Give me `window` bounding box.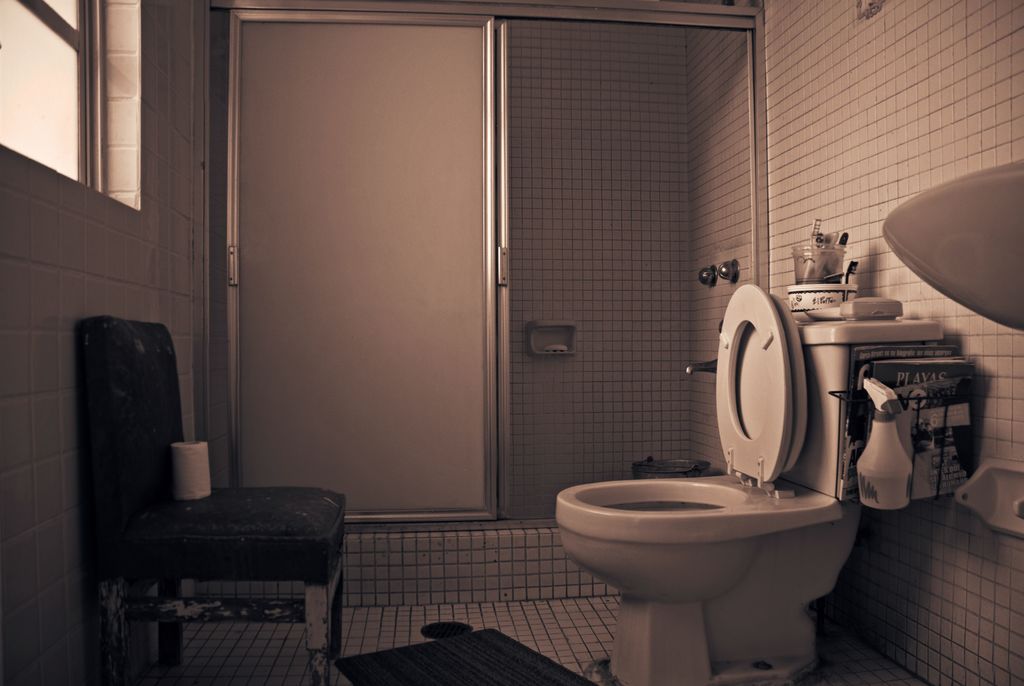
box=[0, 0, 145, 214].
